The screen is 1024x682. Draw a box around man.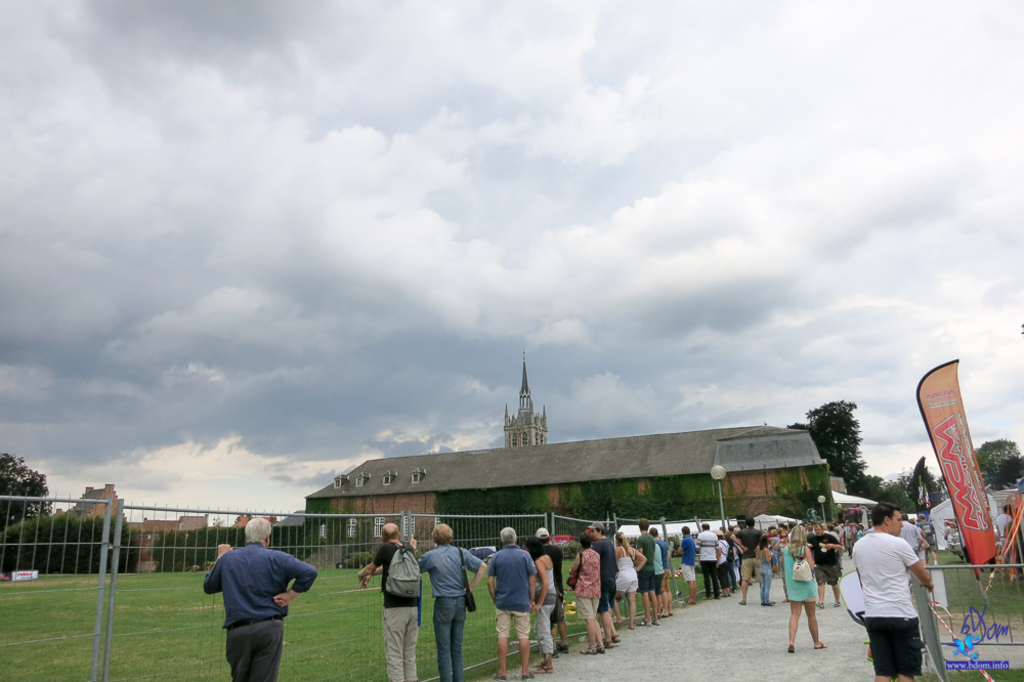
bbox(409, 520, 487, 681).
